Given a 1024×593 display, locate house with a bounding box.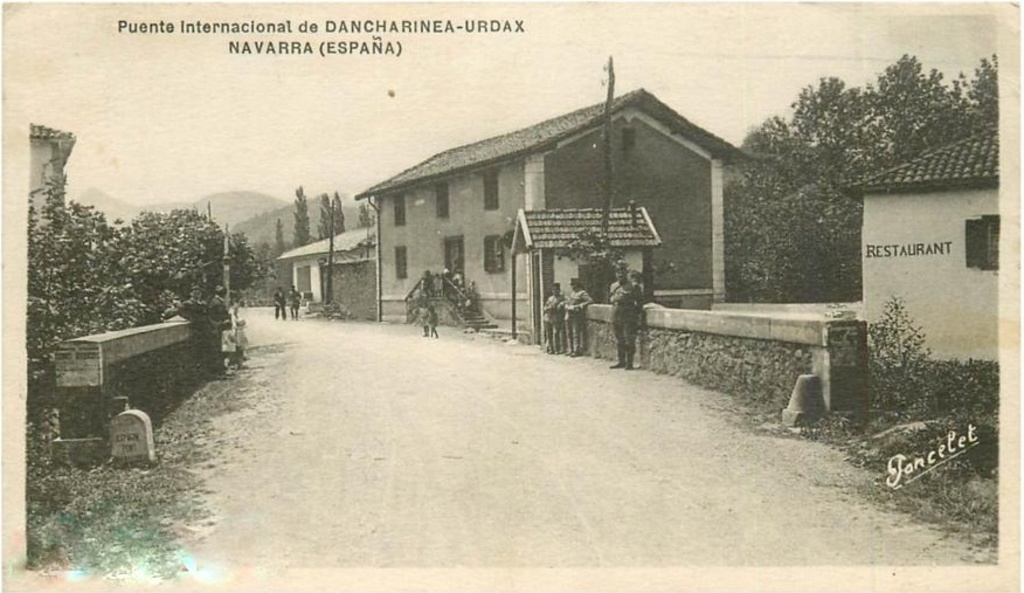
Located: 353 77 769 323.
